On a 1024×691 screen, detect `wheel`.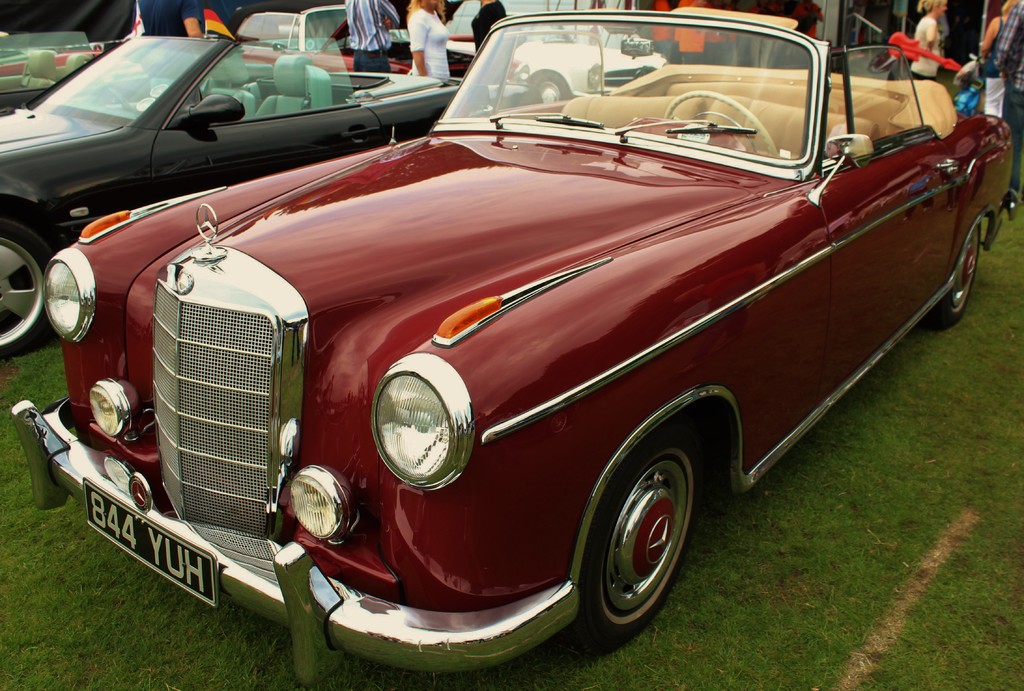
bbox=[561, 415, 711, 656].
